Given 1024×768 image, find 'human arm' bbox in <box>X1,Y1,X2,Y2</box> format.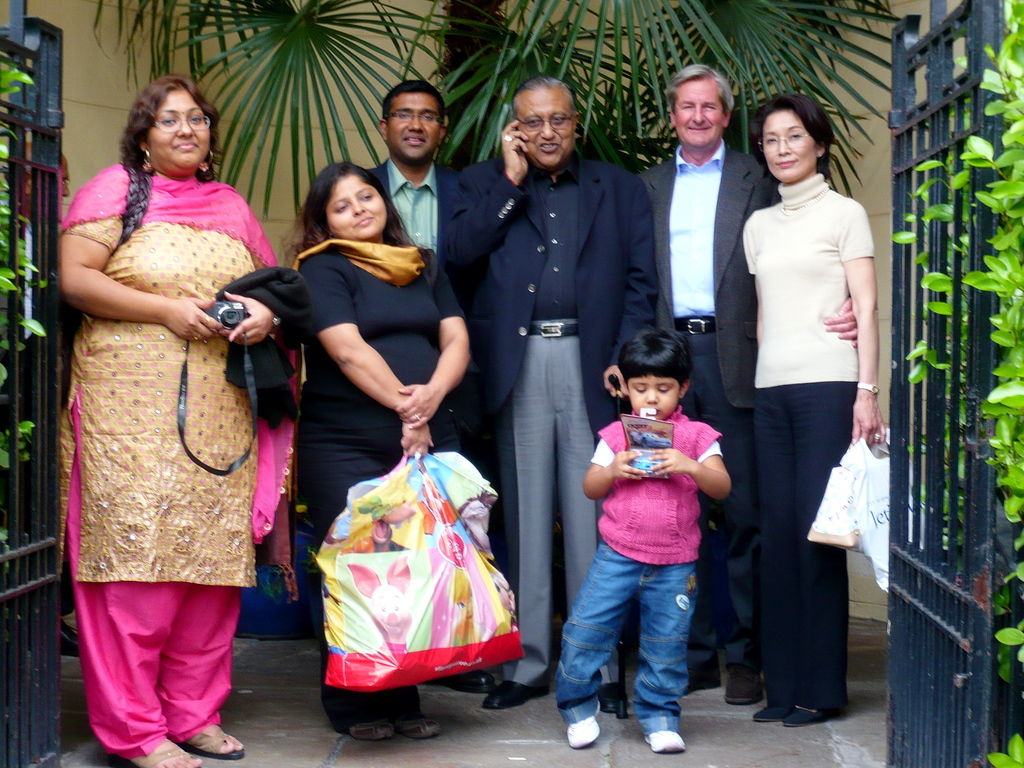
<box>60,179,218,347</box>.
